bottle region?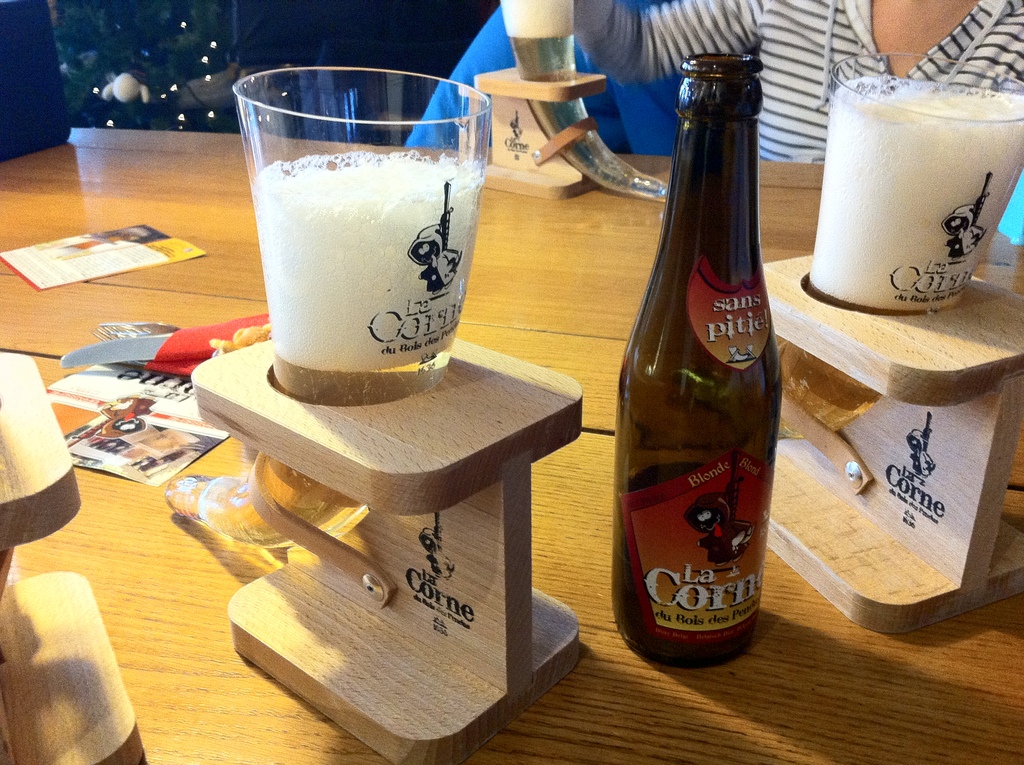
[618,61,792,681]
